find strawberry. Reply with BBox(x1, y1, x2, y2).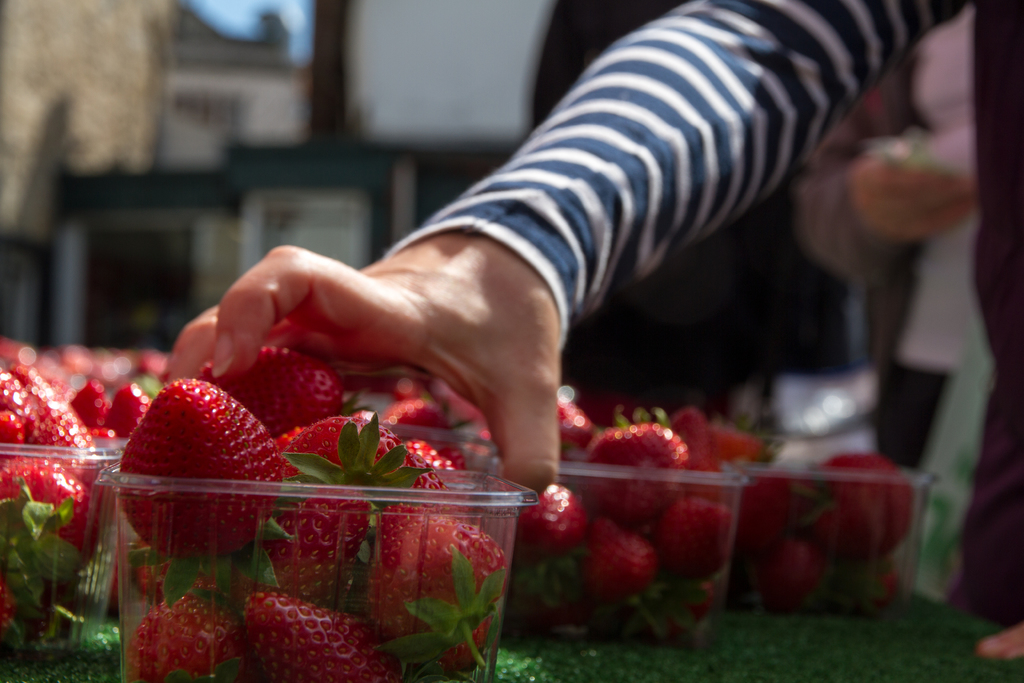
BBox(382, 439, 476, 532).
